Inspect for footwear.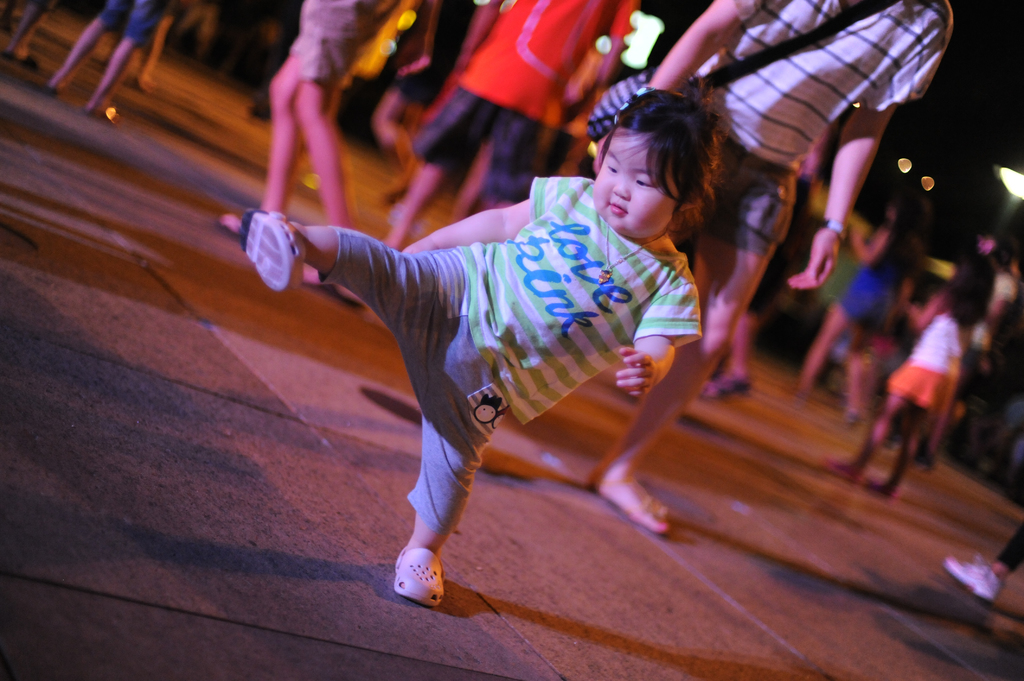
Inspection: <region>826, 459, 869, 474</region>.
